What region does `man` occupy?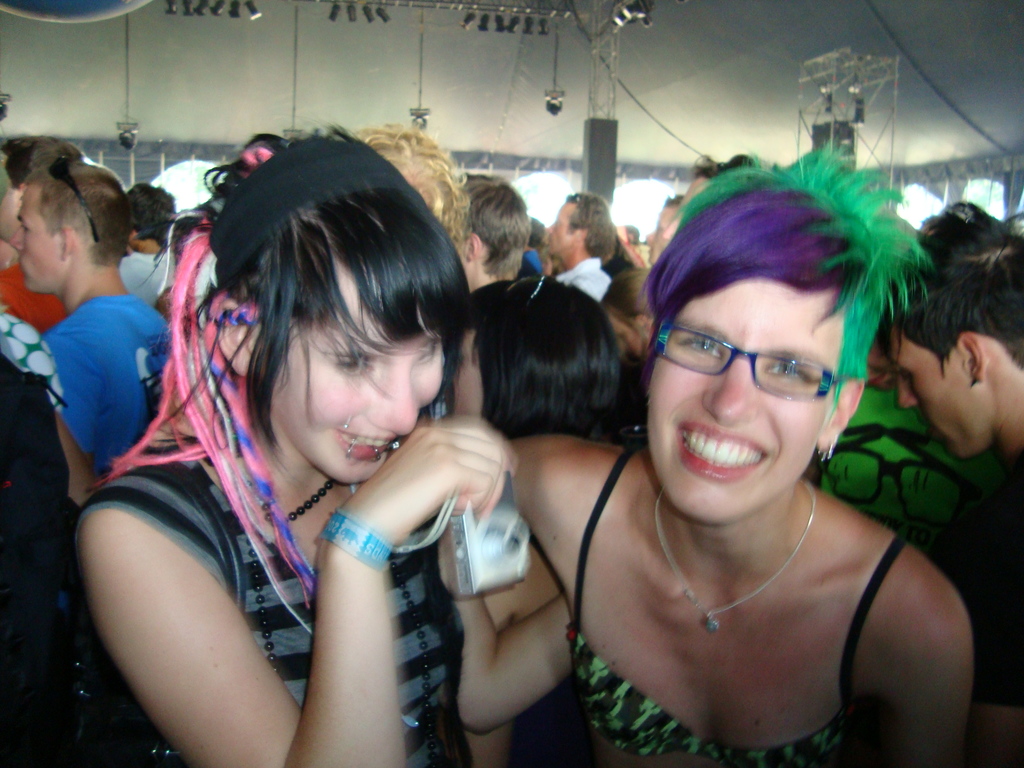
884/204/1023/481.
